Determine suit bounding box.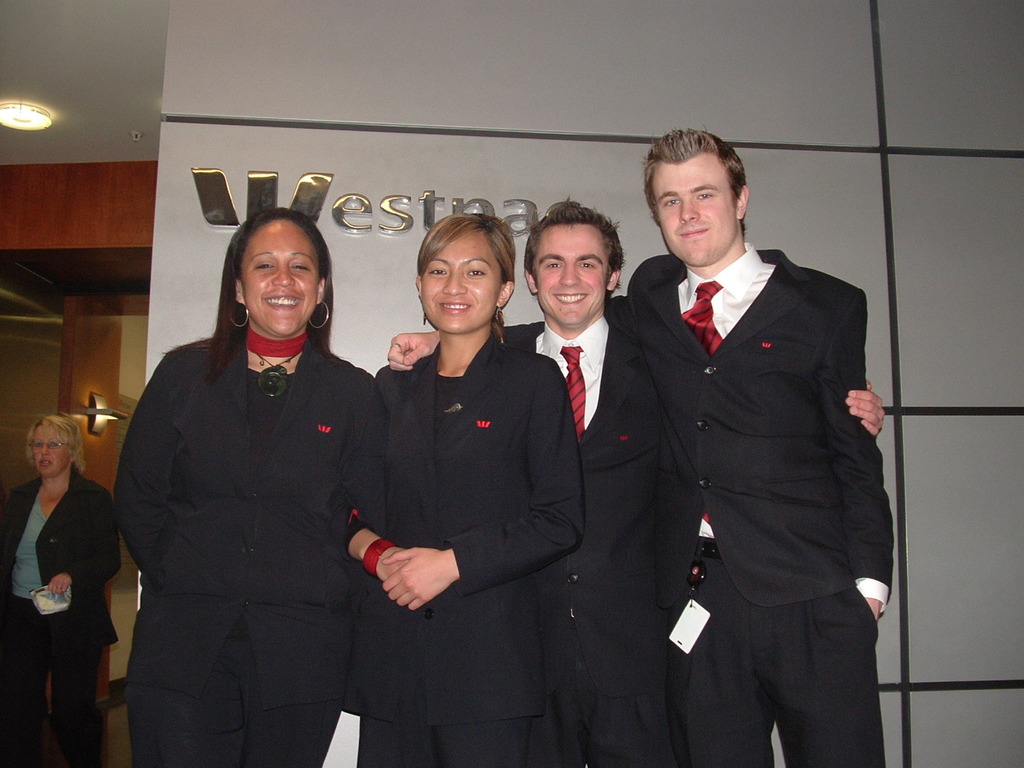
Determined: rect(504, 245, 896, 766).
